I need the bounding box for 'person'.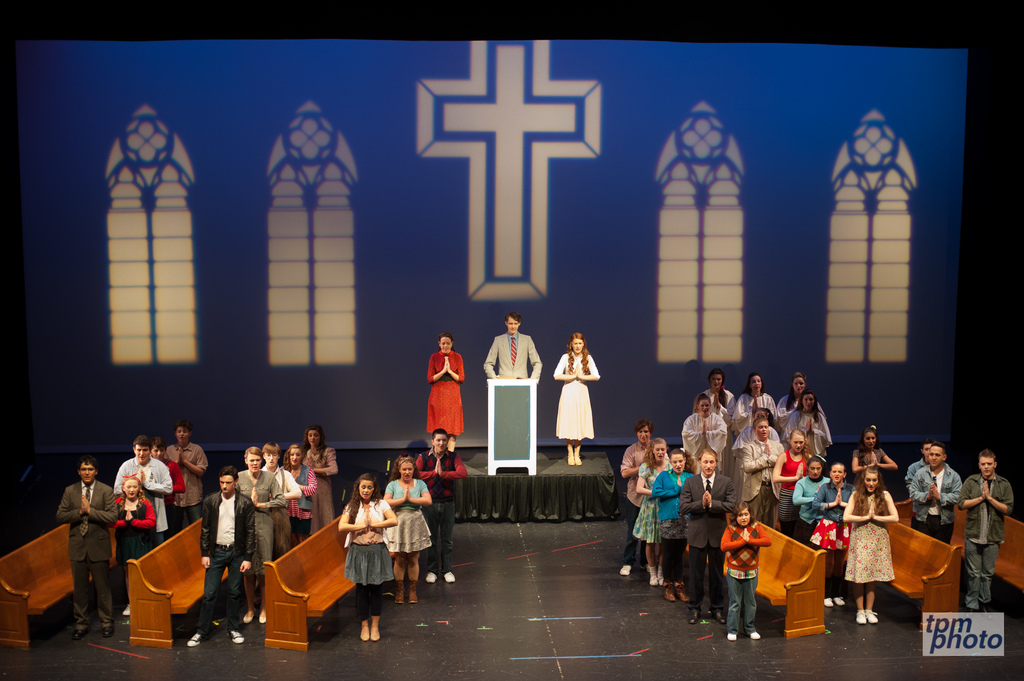
Here it is: pyautogui.locateOnScreen(189, 466, 258, 650).
